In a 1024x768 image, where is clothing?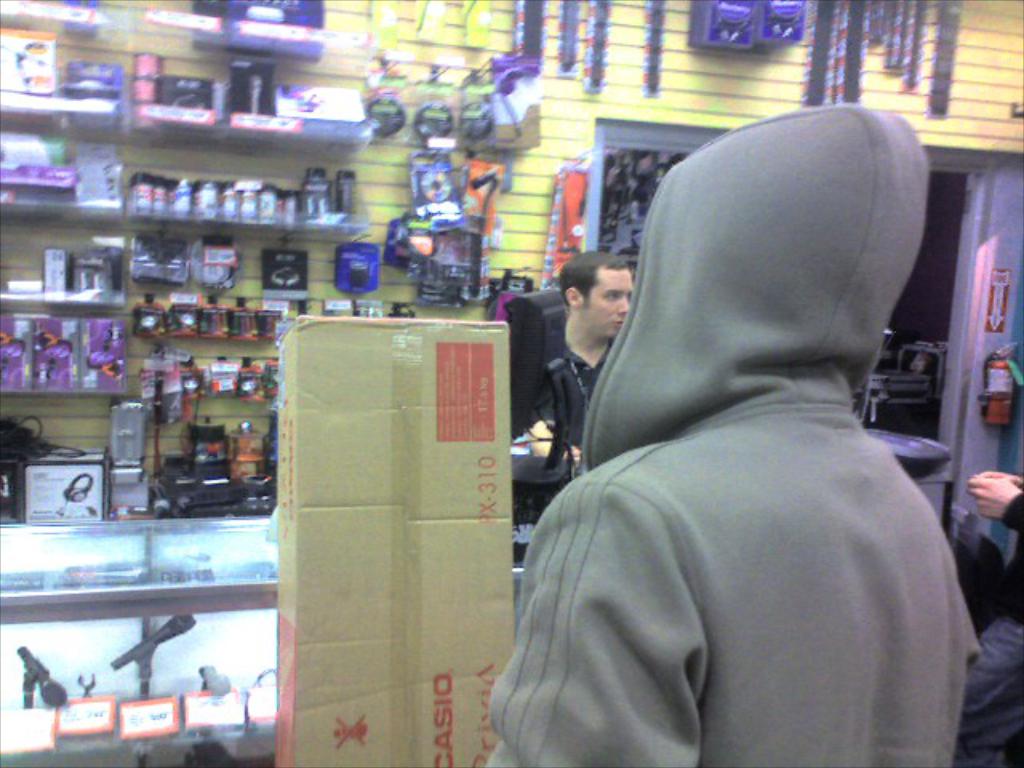
BBox(994, 486, 1022, 632).
